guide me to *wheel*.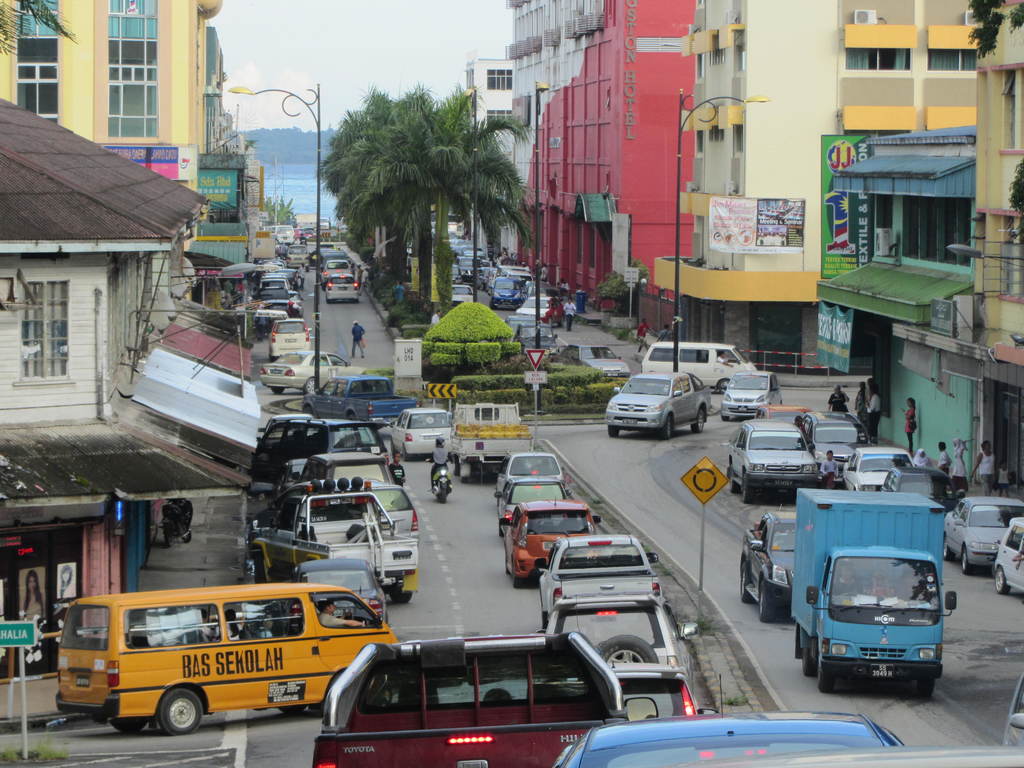
Guidance: 607/427/621/440.
